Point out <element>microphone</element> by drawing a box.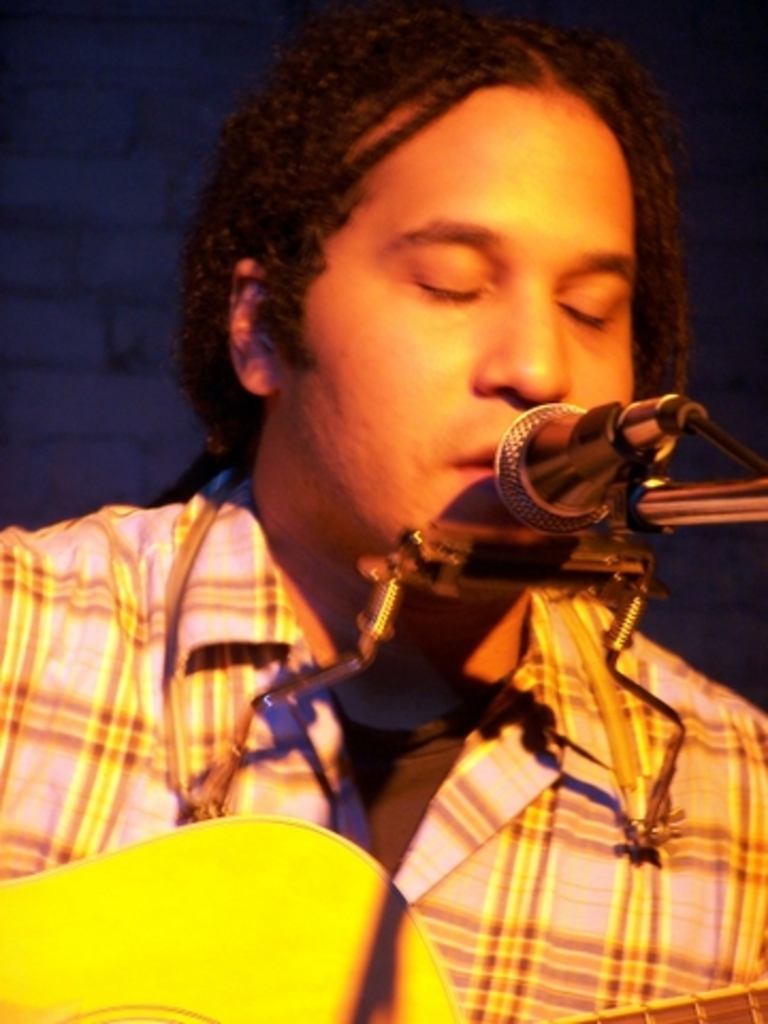
box=[486, 380, 695, 546].
